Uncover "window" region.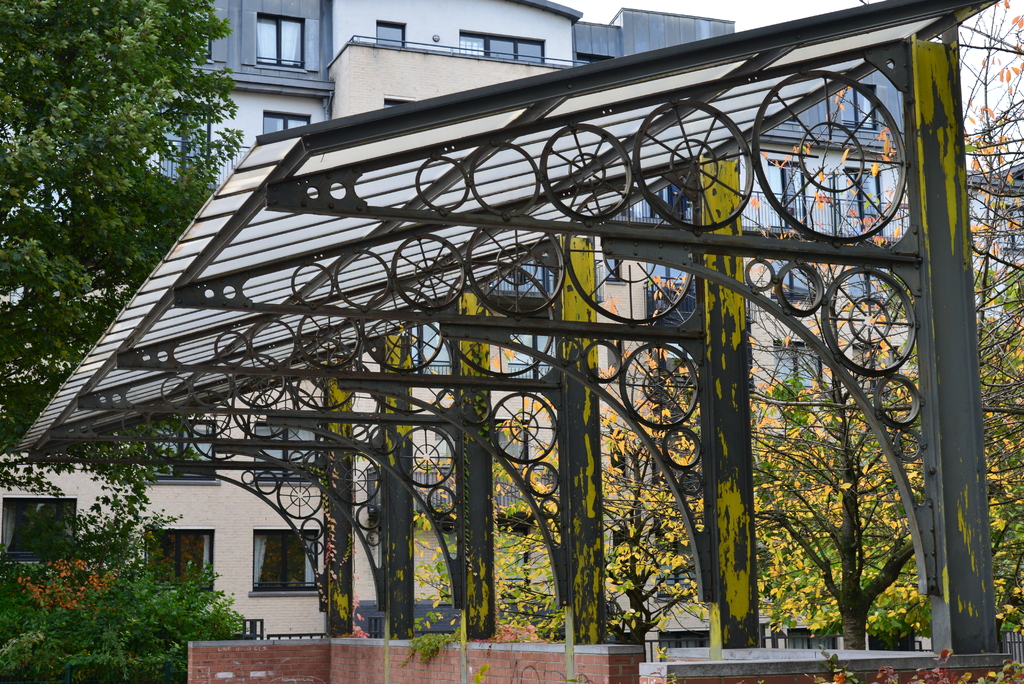
Uncovered: x1=972, y1=265, x2=1022, y2=322.
